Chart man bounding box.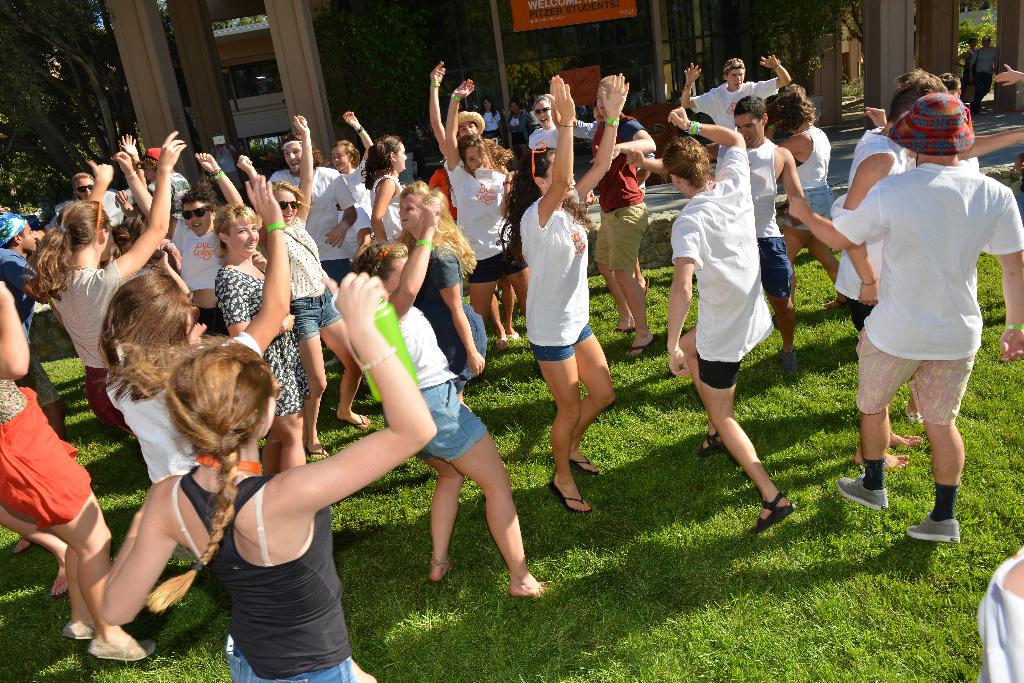
Charted: <bbox>719, 98, 804, 362</bbox>.
